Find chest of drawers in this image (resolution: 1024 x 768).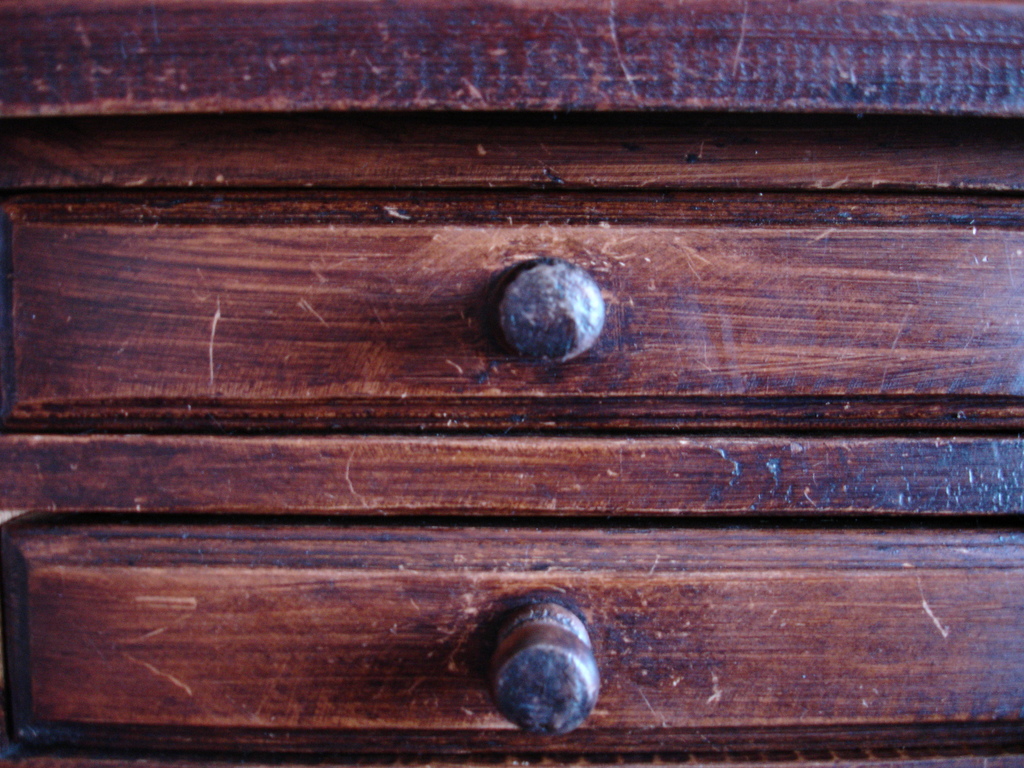
bbox(0, 0, 1023, 767).
